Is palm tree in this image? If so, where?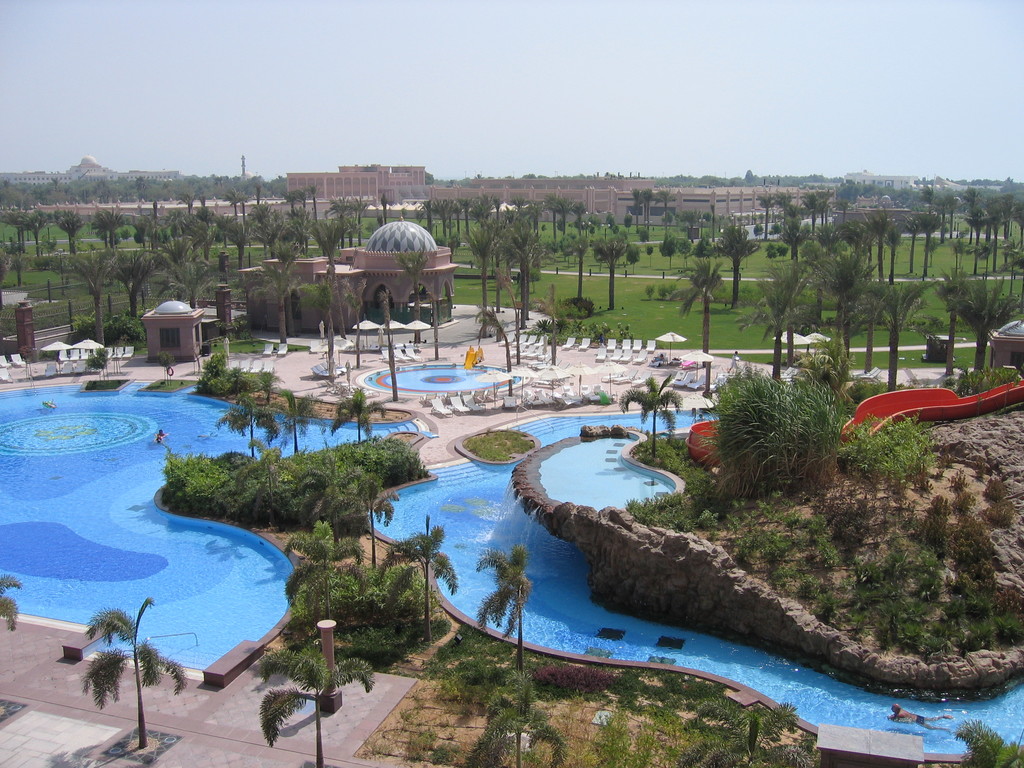
Yes, at pyautogui.locateOnScreen(817, 225, 853, 253).
